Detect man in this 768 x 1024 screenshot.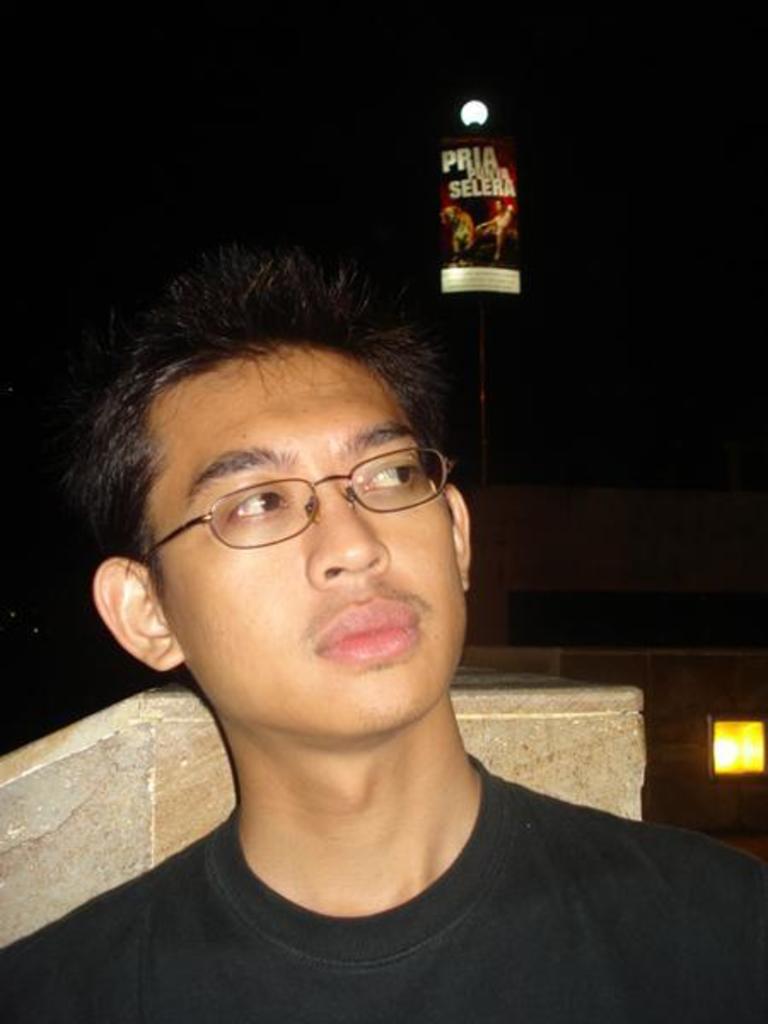
Detection: 0, 222, 744, 1000.
